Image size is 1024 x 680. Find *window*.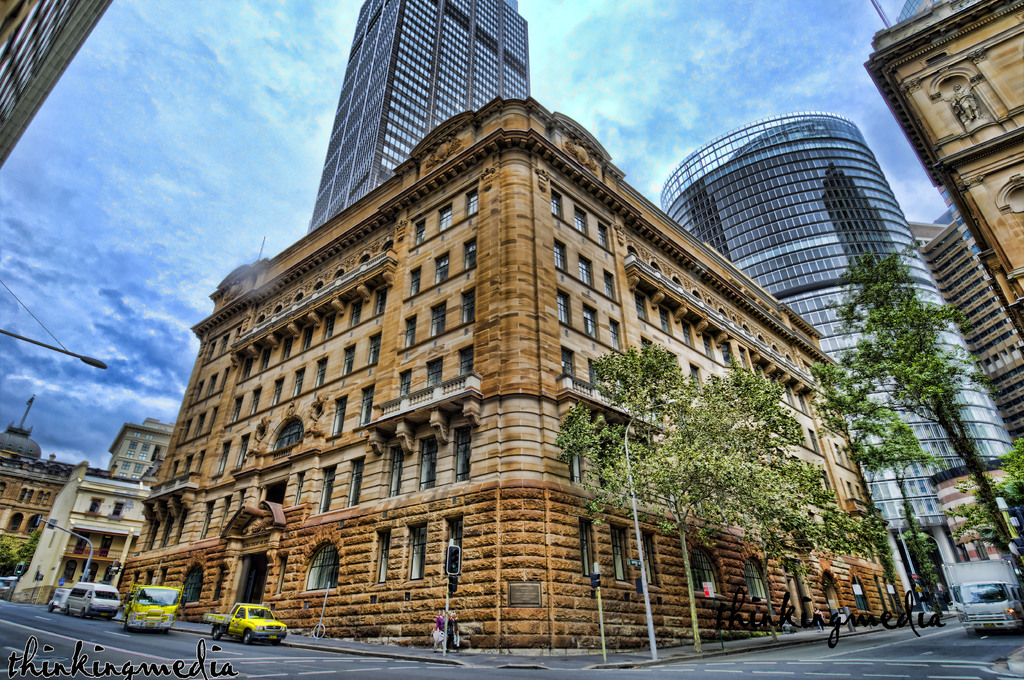
442,209,452,230.
